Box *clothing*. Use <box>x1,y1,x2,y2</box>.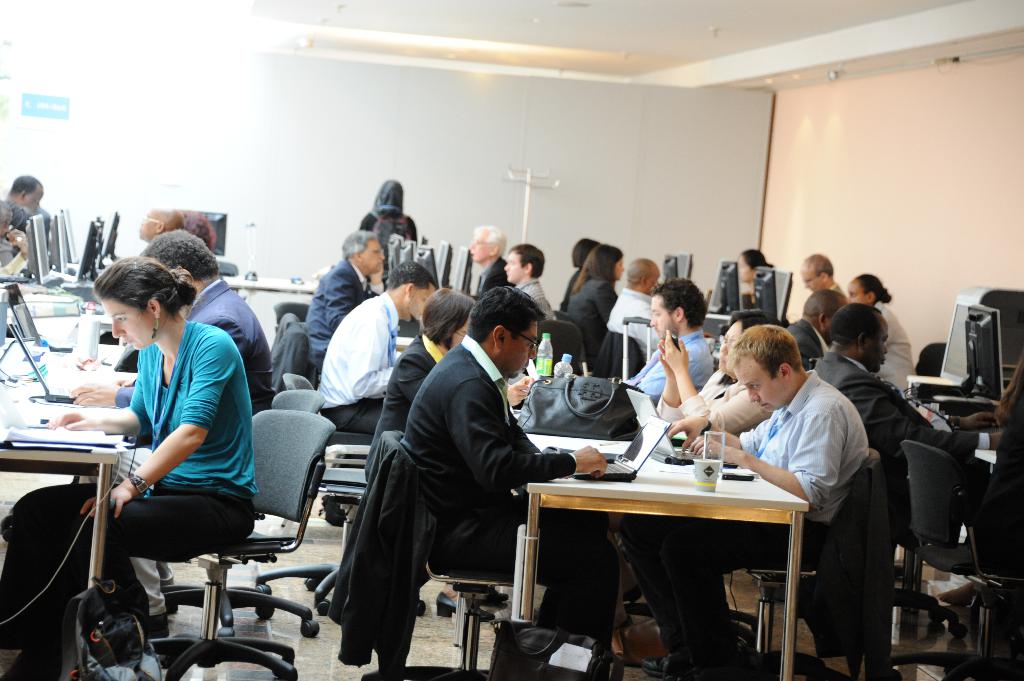
<box>184,278,271,435</box>.
